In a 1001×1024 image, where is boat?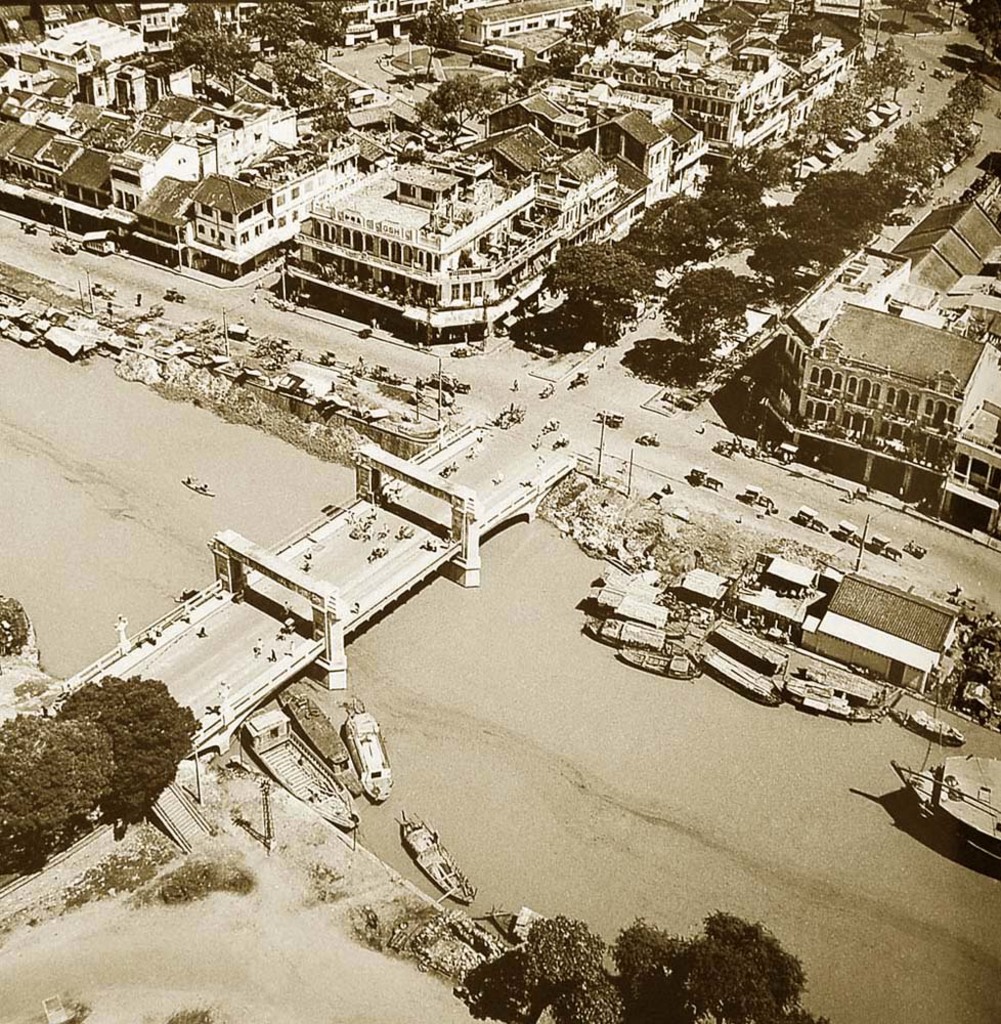
342:708:392:801.
